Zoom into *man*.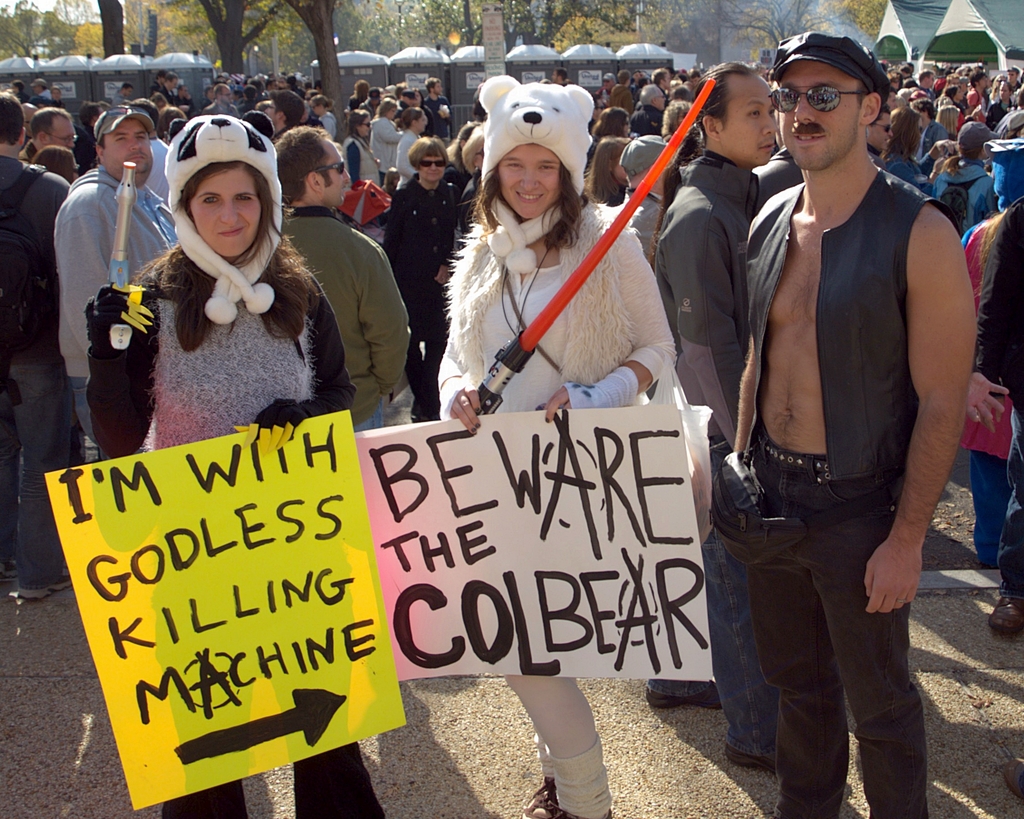
Zoom target: select_region(632, 83, 660, 140).
